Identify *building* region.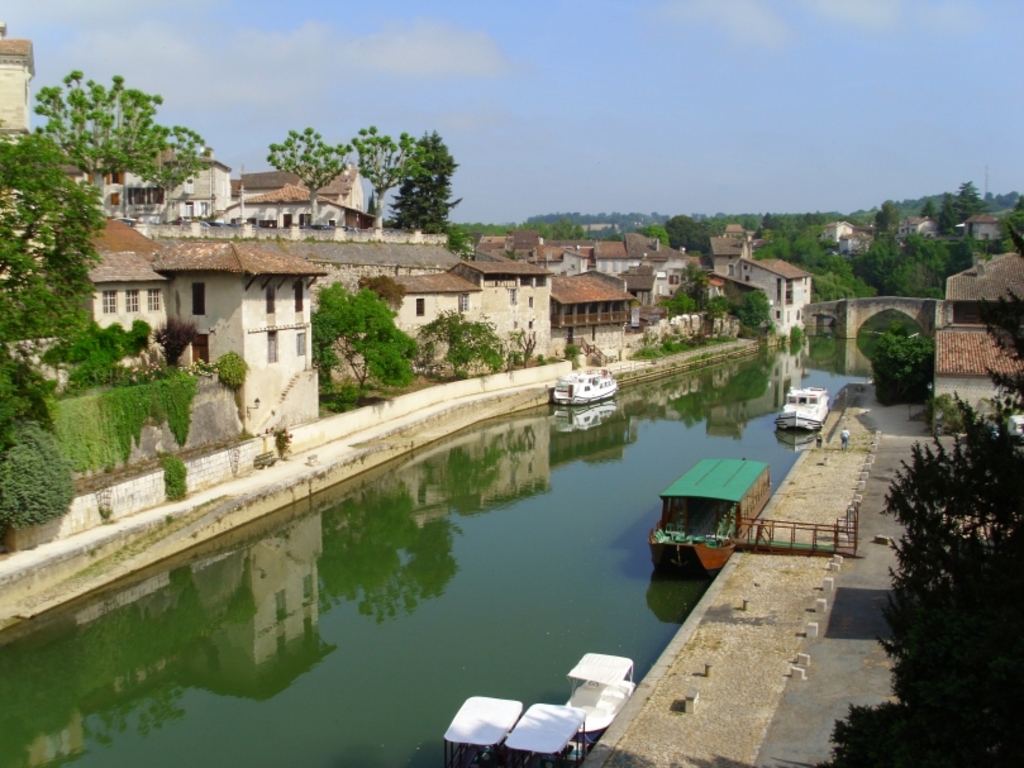
Region: <box>937,247,1023,381</box>.
